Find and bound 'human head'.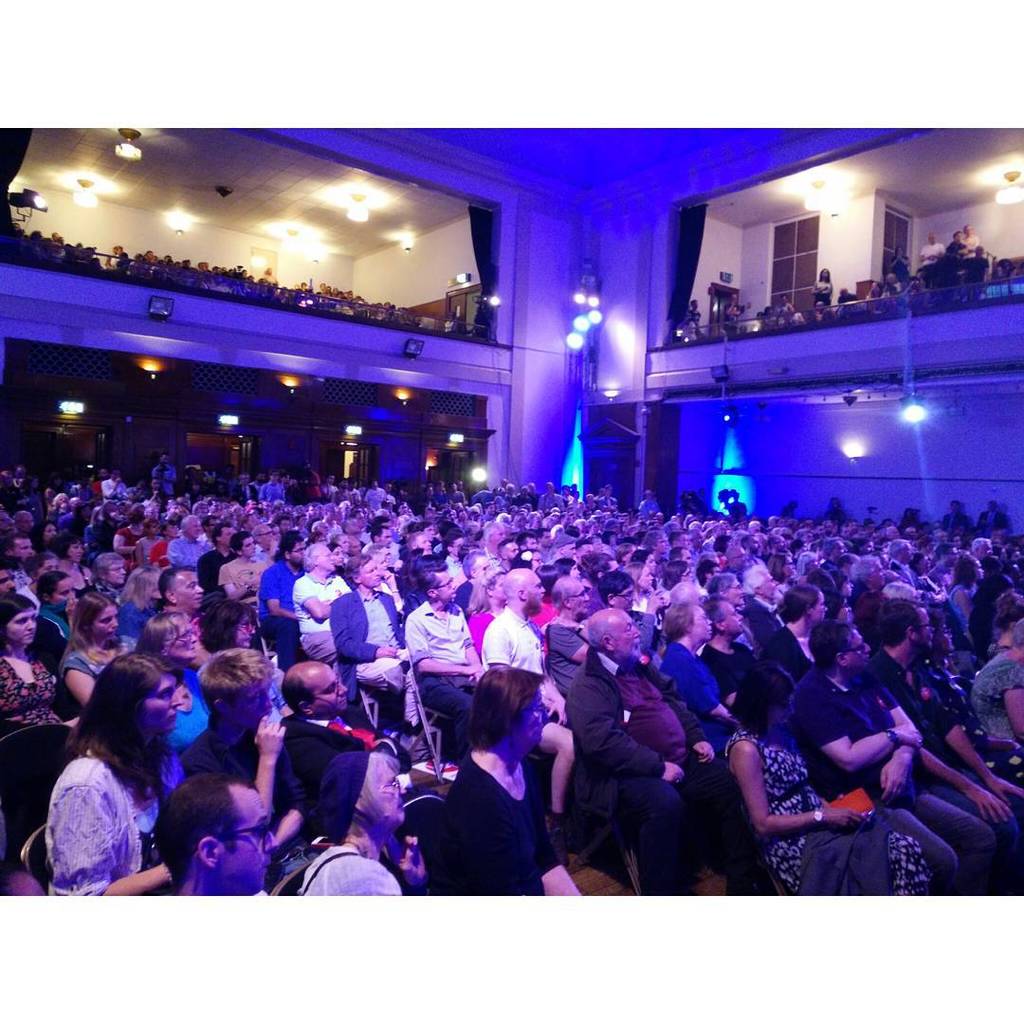
Bound: 707 604 750 643.
